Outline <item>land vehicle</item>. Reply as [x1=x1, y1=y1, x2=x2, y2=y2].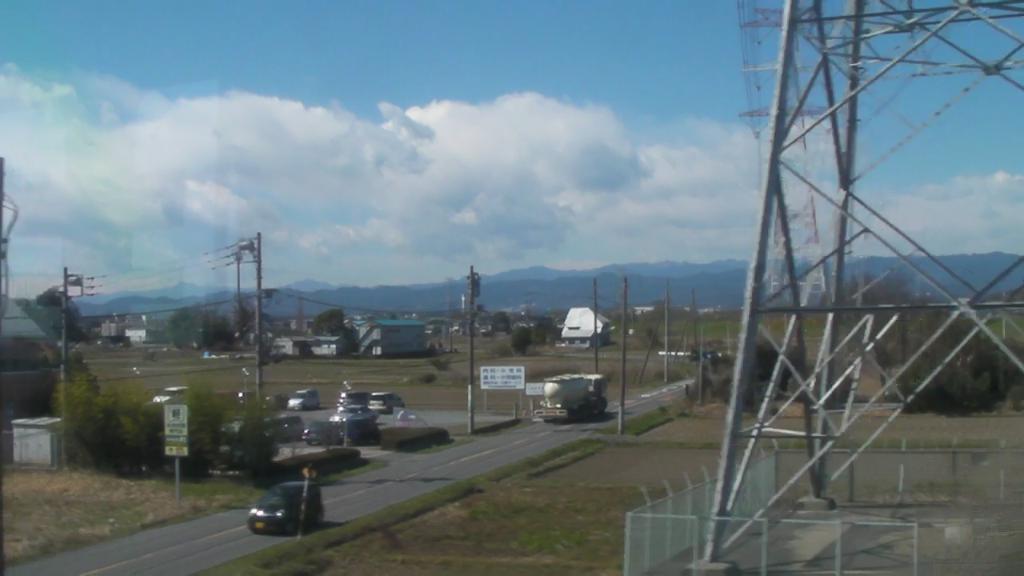
[x1=363, y1=392, x2=399, y2=412].
